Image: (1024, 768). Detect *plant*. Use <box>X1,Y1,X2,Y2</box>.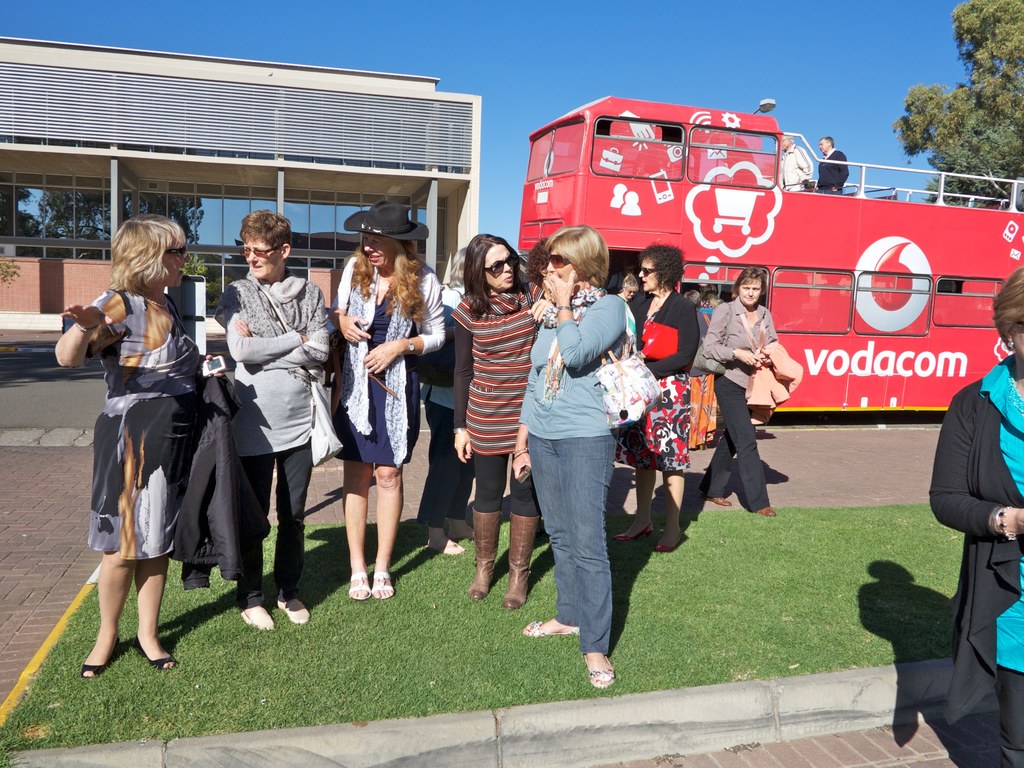
<box>184,255,212,278</box>.
